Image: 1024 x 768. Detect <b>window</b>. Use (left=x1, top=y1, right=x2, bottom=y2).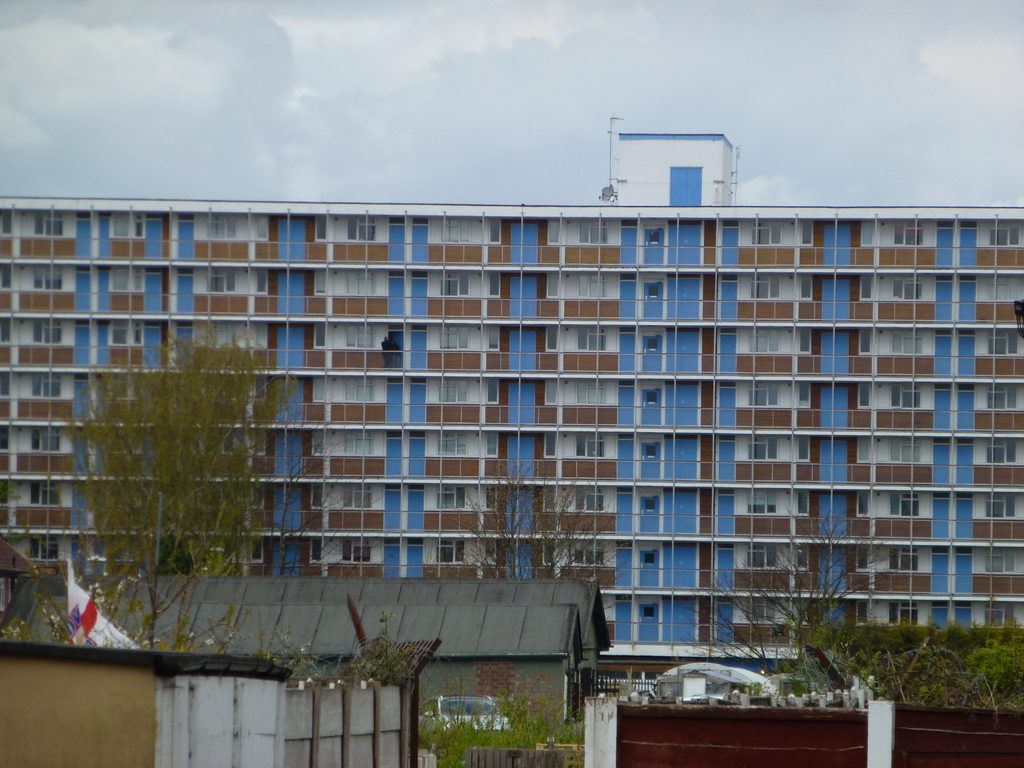
(left=538, top=321, right=616, bottom=372).
